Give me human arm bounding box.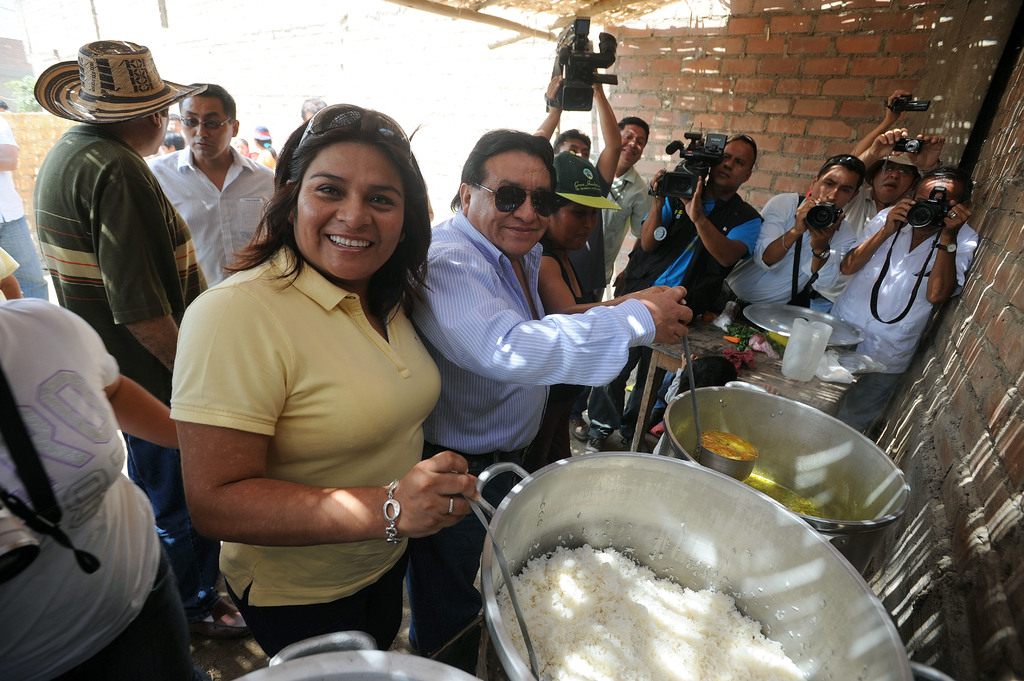
bbox(58, 288, 190, 368).
